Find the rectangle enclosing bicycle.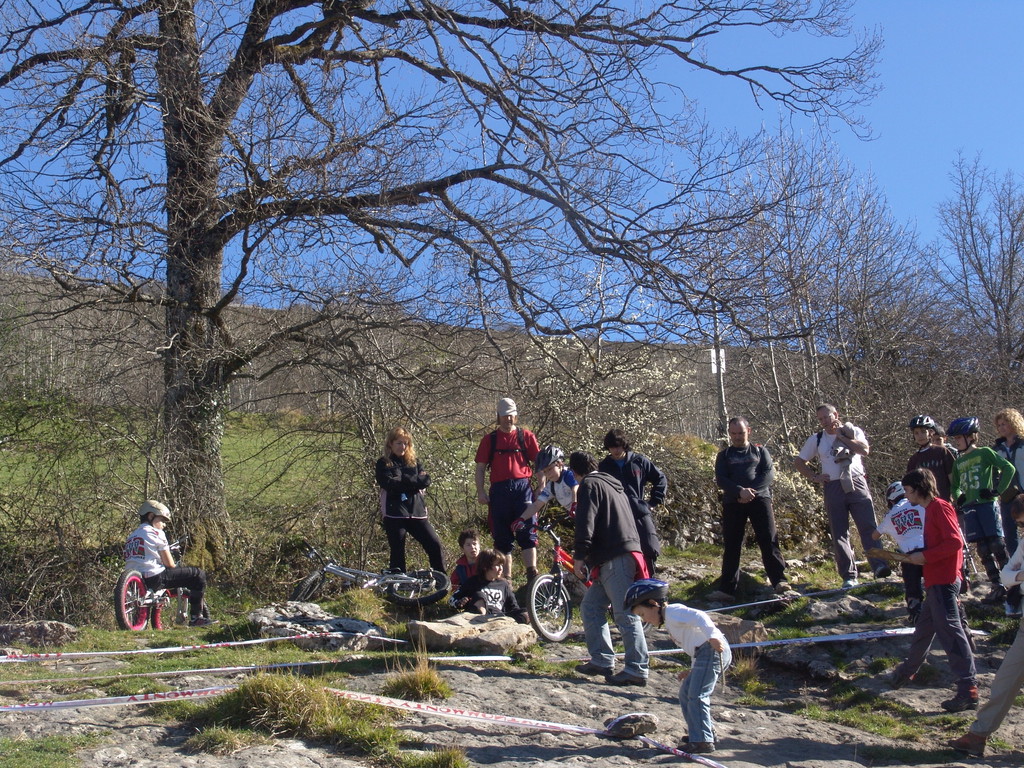
Rect(287, 539, 451, 607).
